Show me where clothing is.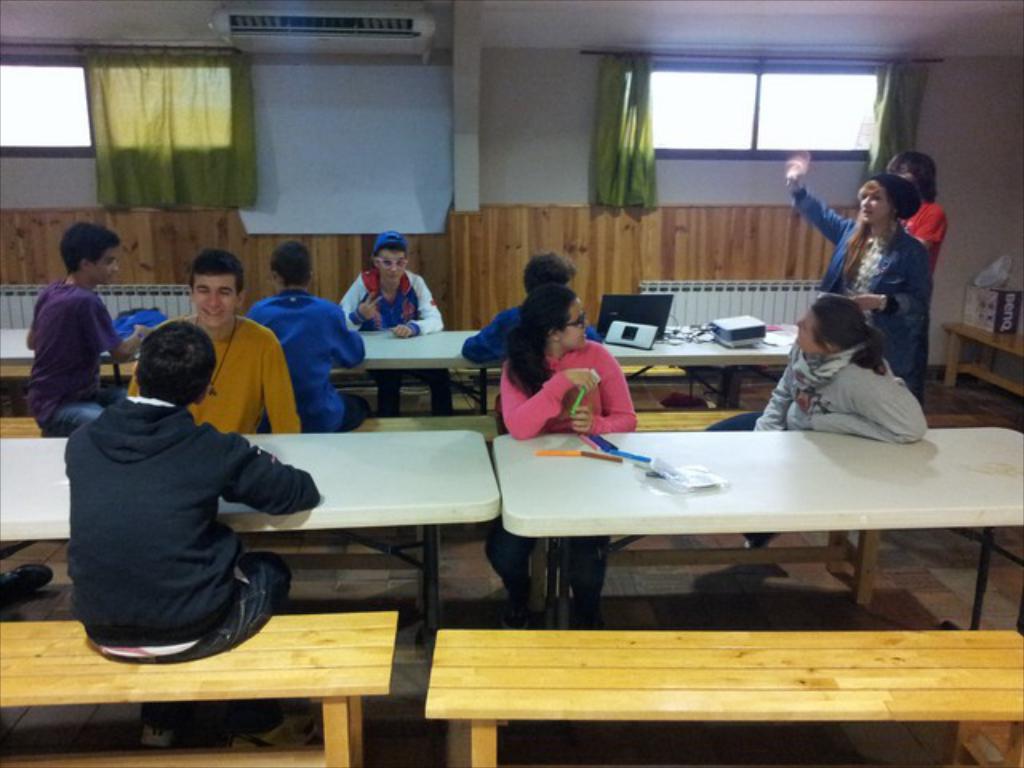
clothing is at crop(333, 264, 438, 336).
